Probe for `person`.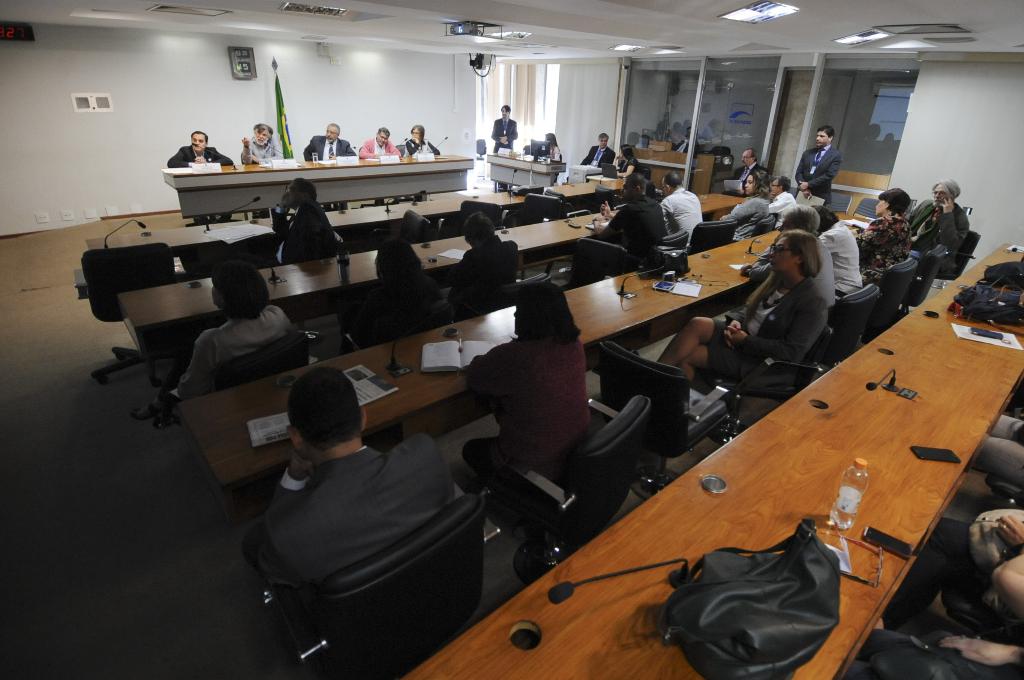
Probe result: region(356, 124, 401, 162).
